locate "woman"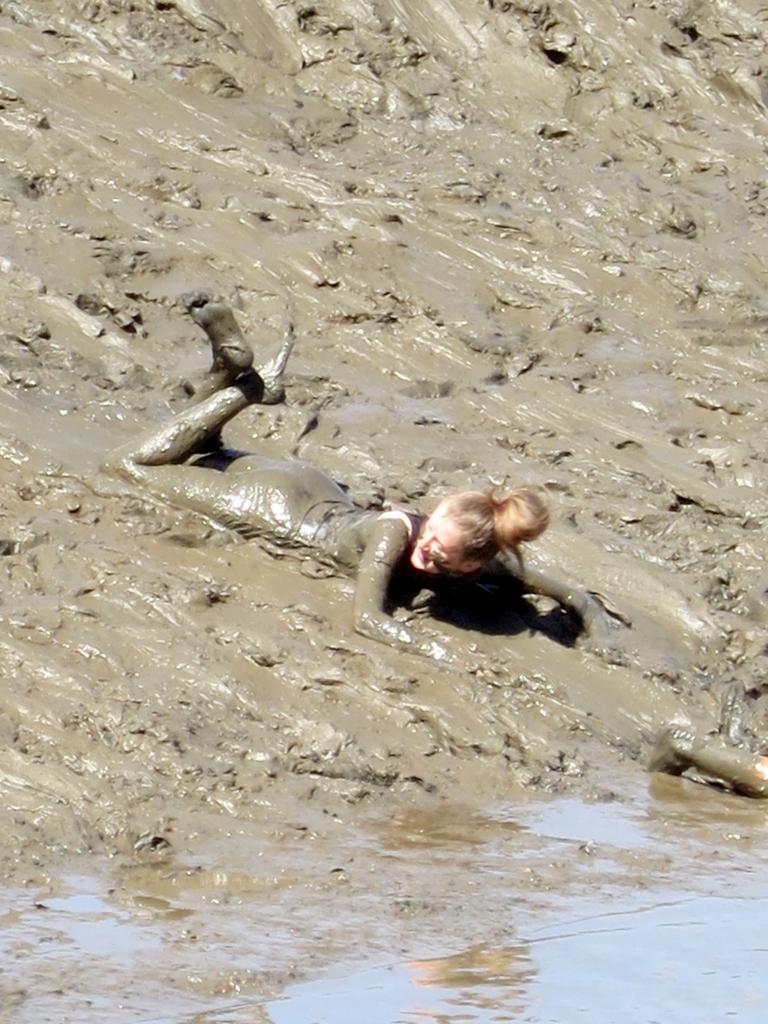
108,292,619,689
